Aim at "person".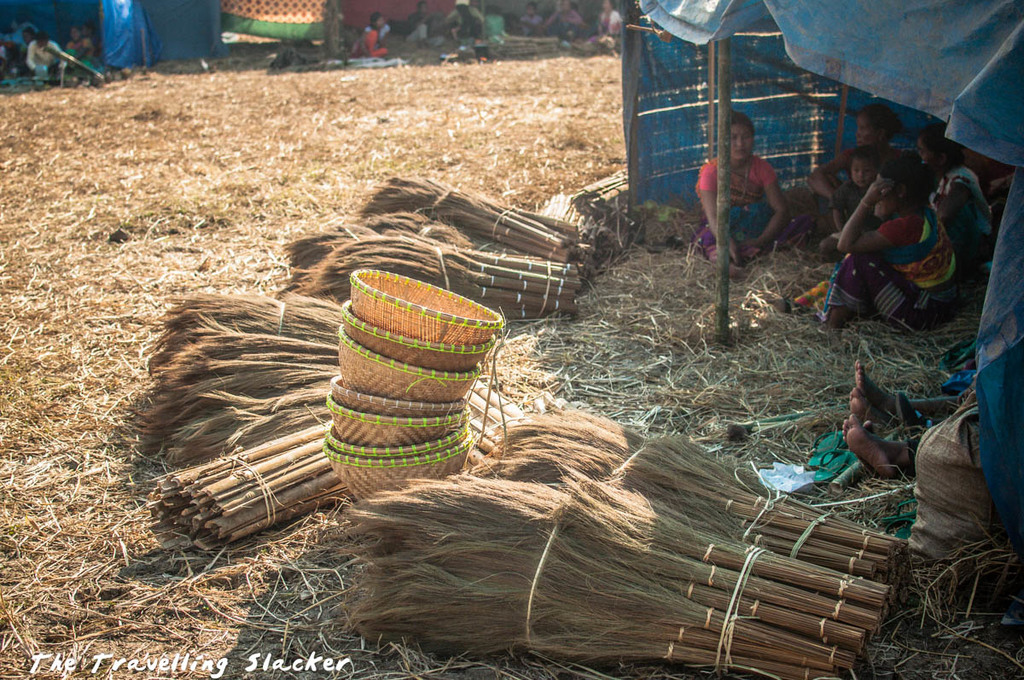
Aimed at <box>920,138,999,270</box>.
